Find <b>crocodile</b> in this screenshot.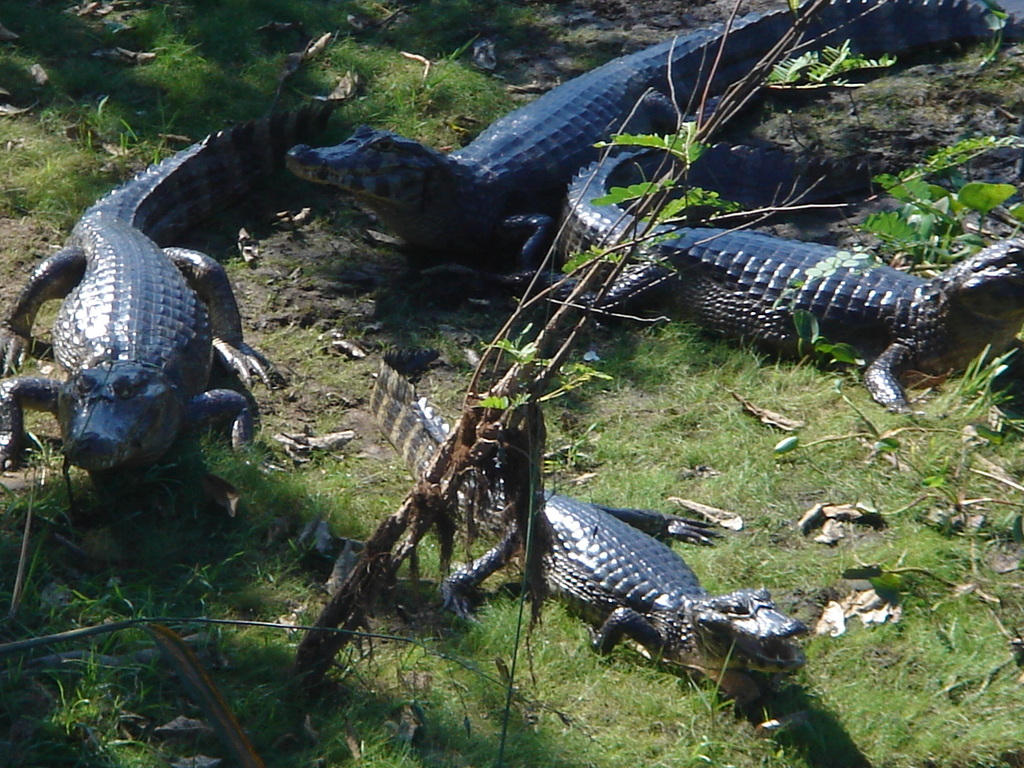
The bounding box for <b>crocodile</b> is region(282, 0, 1023, 271).
